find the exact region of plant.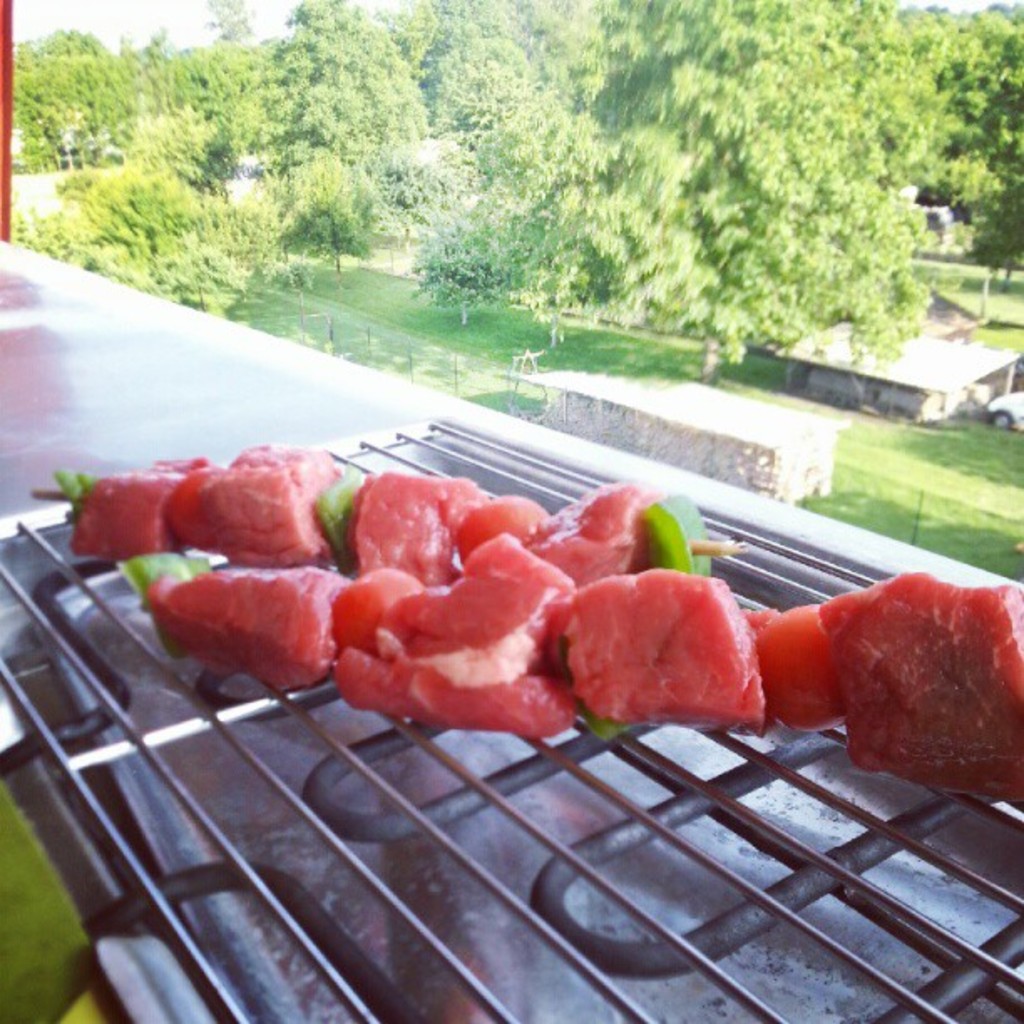
Exact region: rect(806, 388, 1022, 584).
